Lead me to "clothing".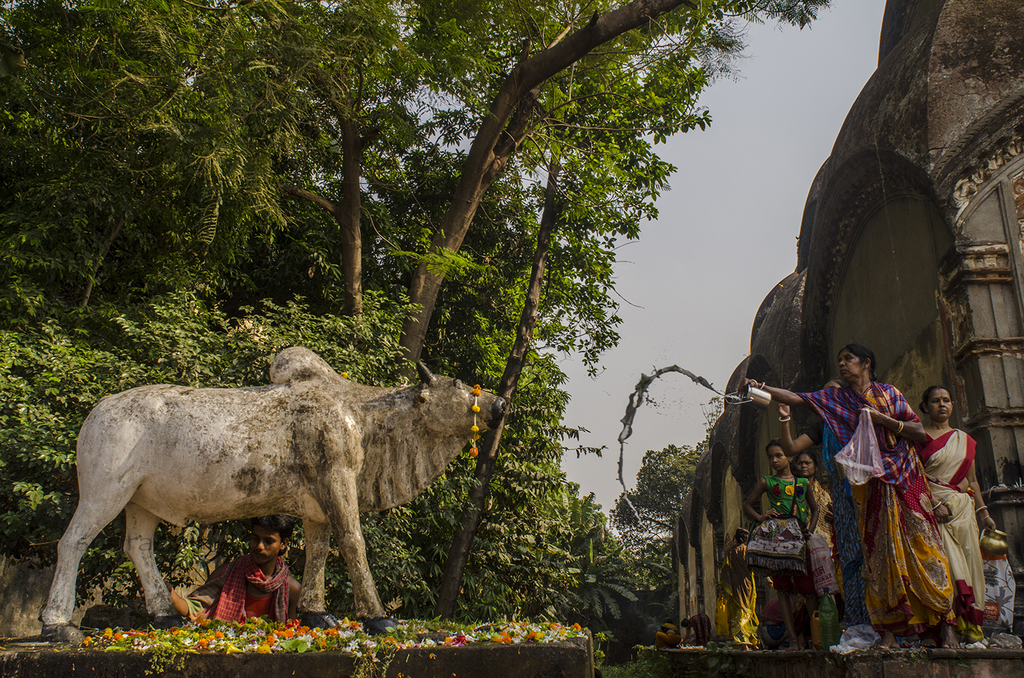
Lead to (652,620,682,649).
